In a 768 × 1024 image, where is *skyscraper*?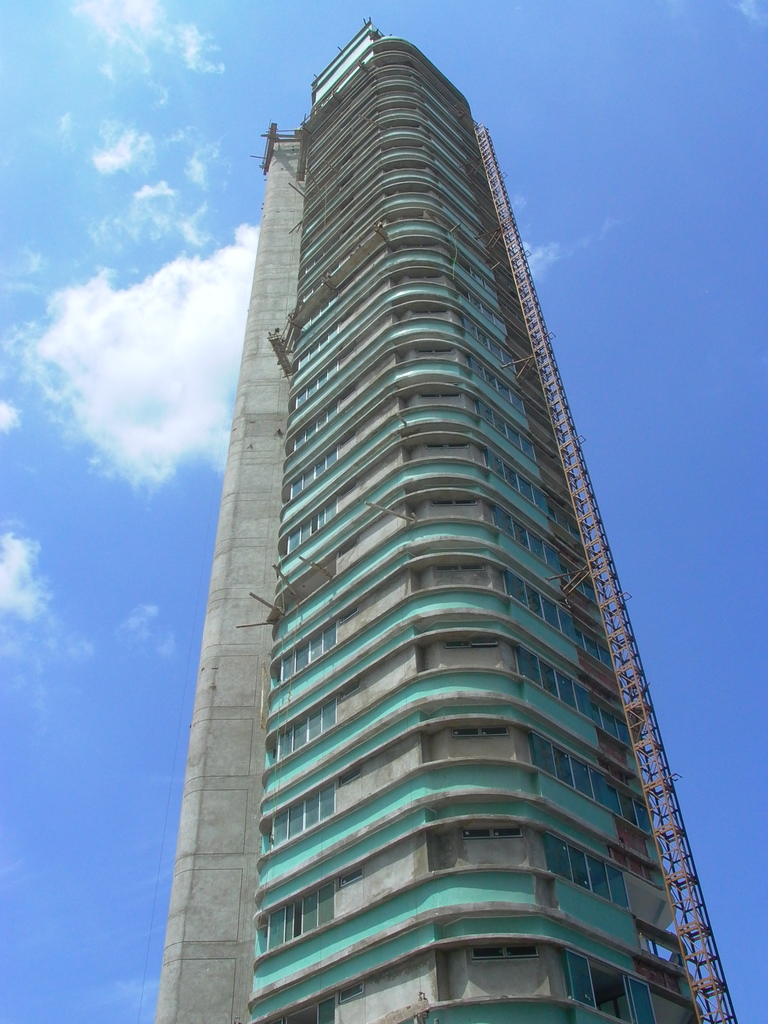
region(146, 38, 753, 1019).
